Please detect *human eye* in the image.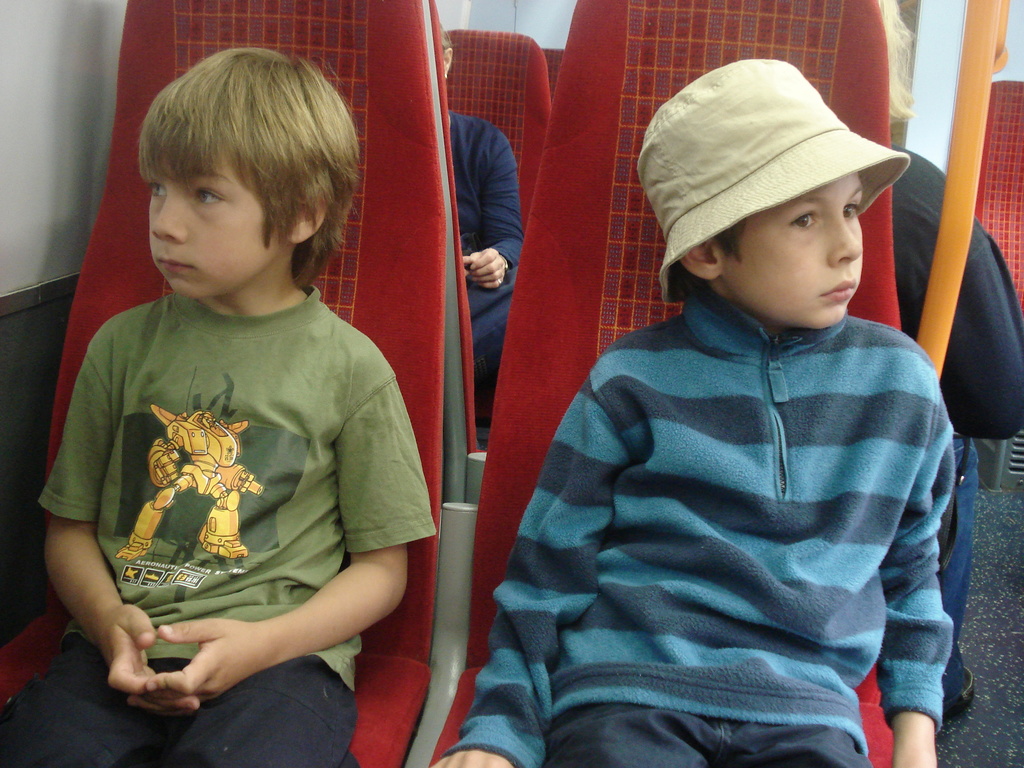
[149,177,166,205].
